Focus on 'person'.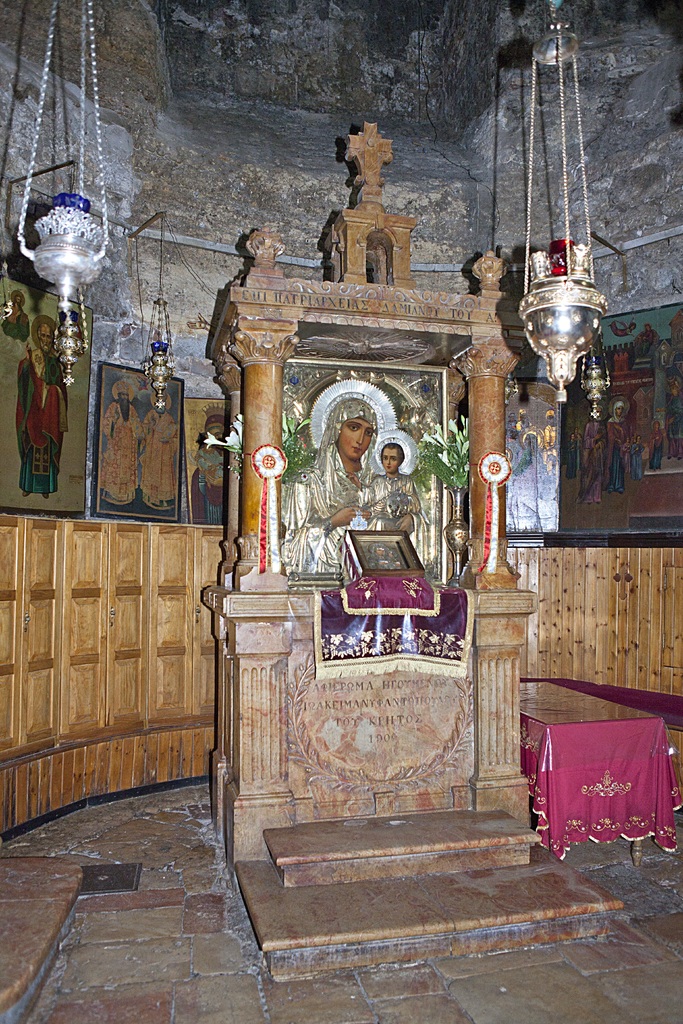
Focused at (579,407,608,509).
